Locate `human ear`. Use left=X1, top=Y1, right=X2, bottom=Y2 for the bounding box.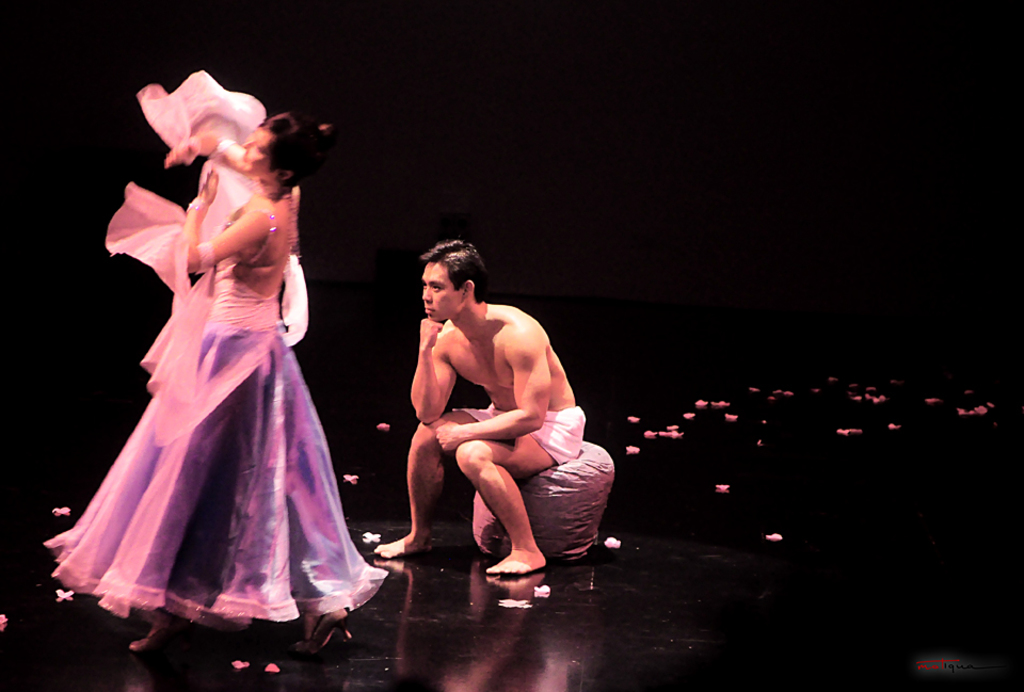
left=462, top=279, right=473, bottom=300.
